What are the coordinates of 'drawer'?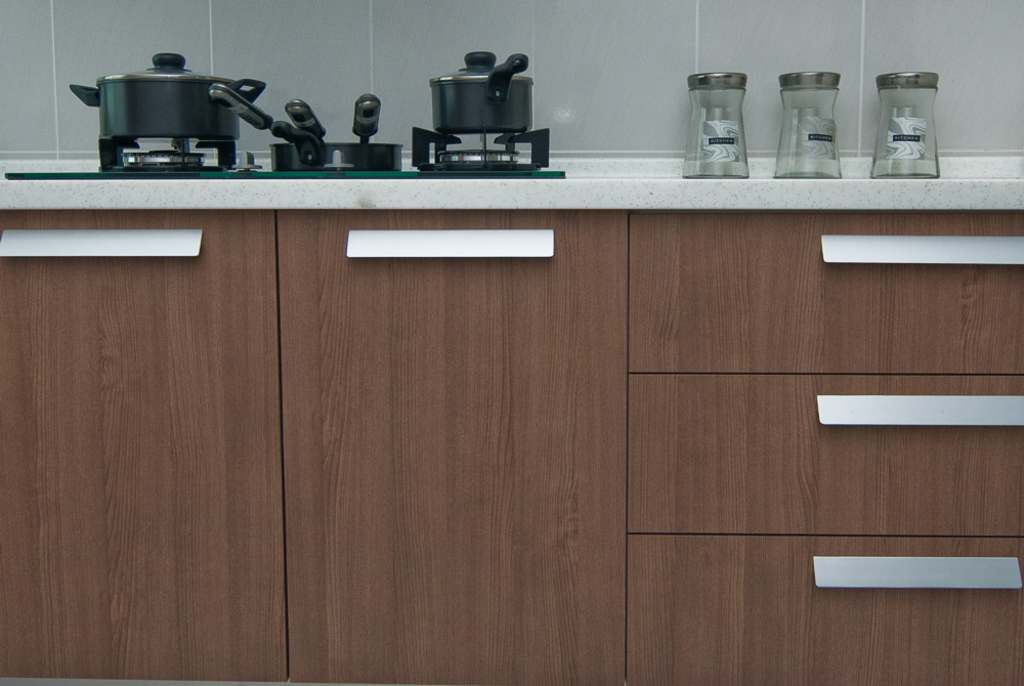
box=[625, 370, 1023, 534].
